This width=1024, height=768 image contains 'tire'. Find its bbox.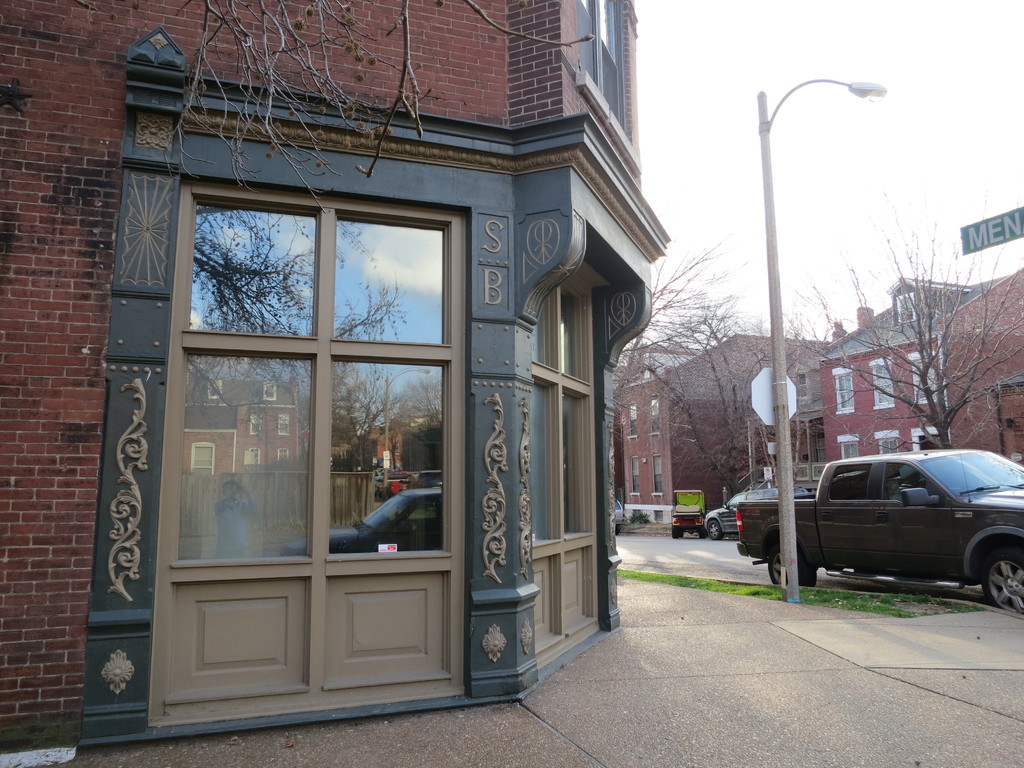
x1=703, y1=516, x2=728, y2=538.
